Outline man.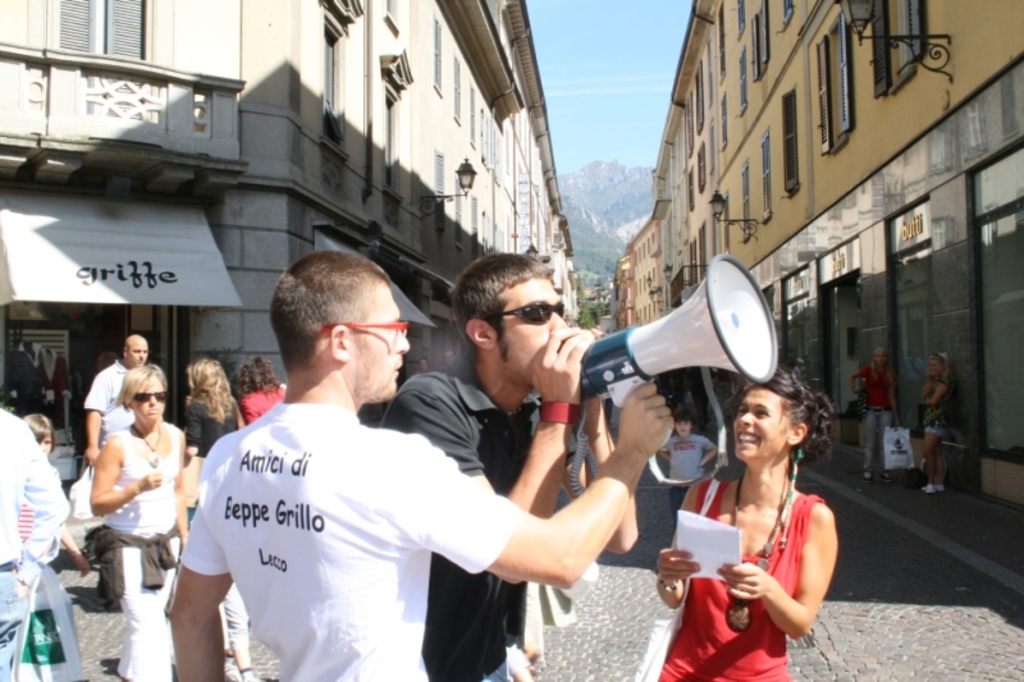
Outline: (374, 264, 637, 681).
